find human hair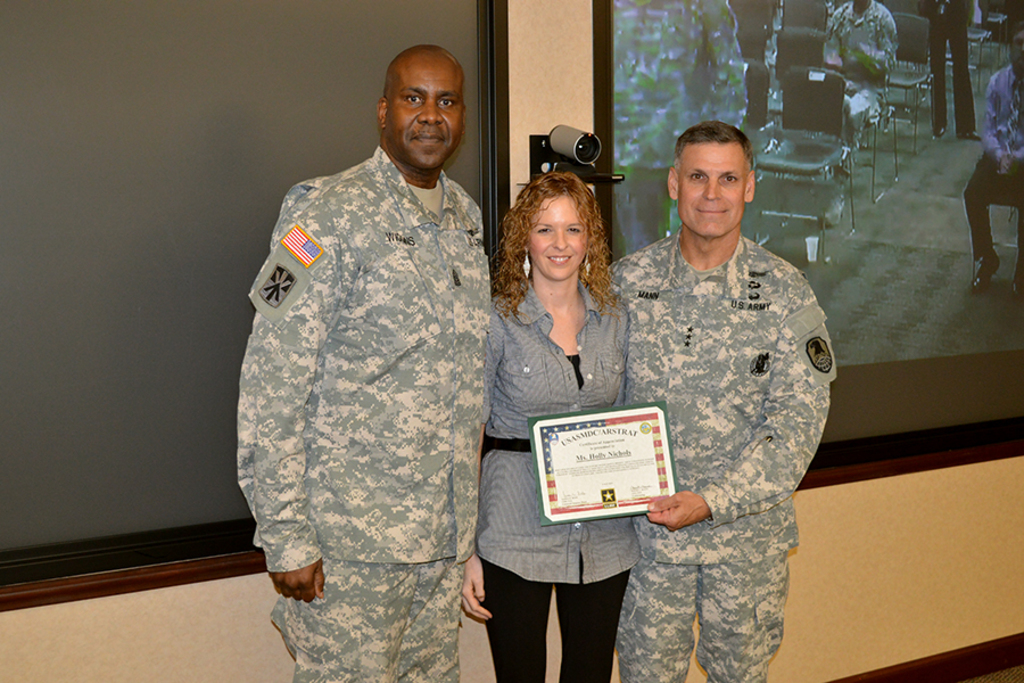
x1=507, y1=162, x2=616, y2=305
